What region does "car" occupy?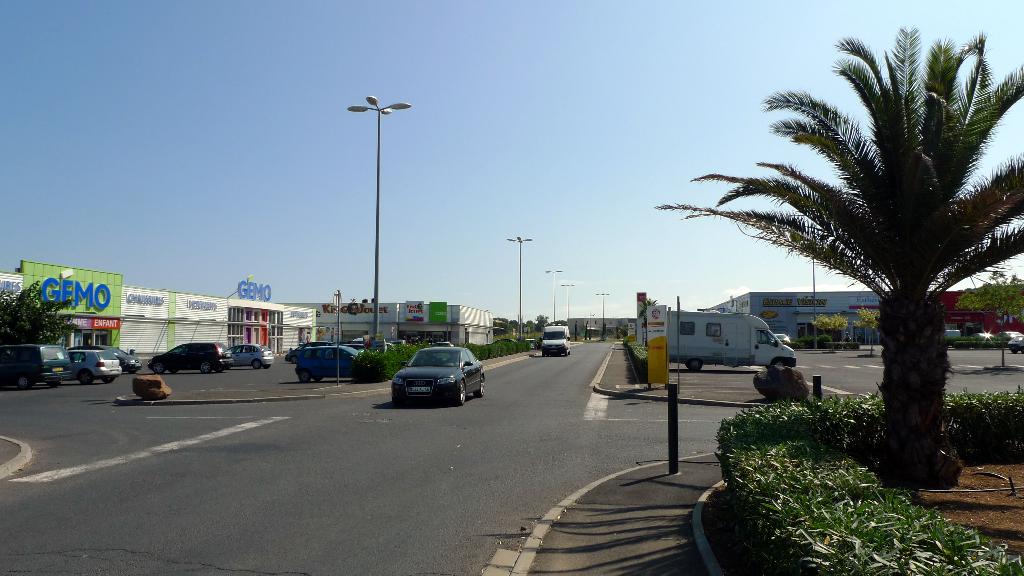
rect(226, 347, 275, 371).
